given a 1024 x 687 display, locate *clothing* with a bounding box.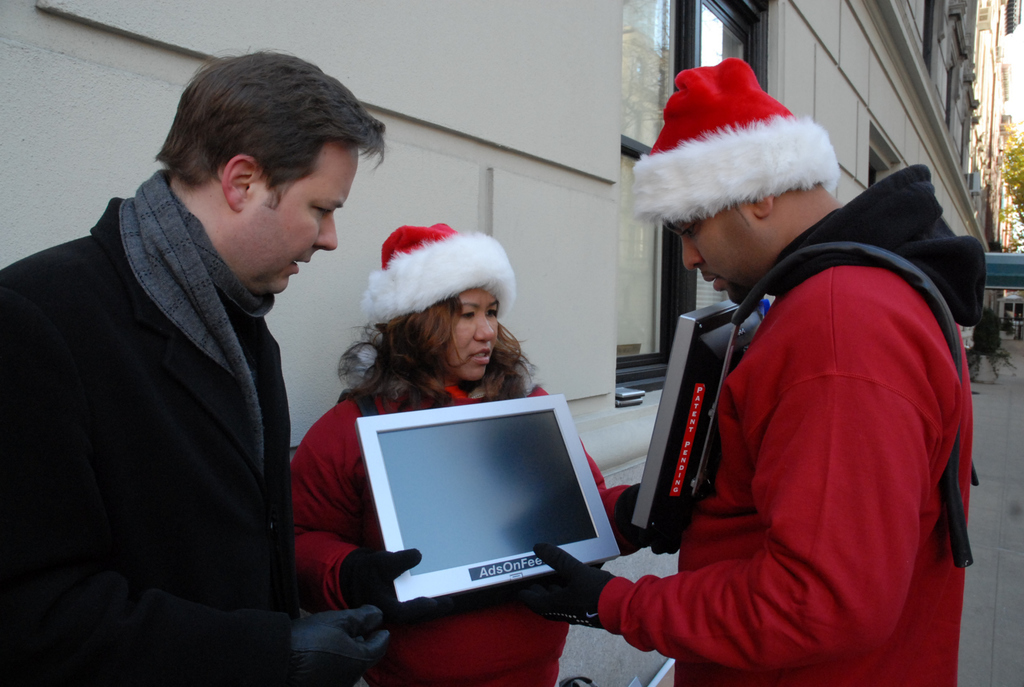
Located: bbox=[605, 161, 990, 677].
